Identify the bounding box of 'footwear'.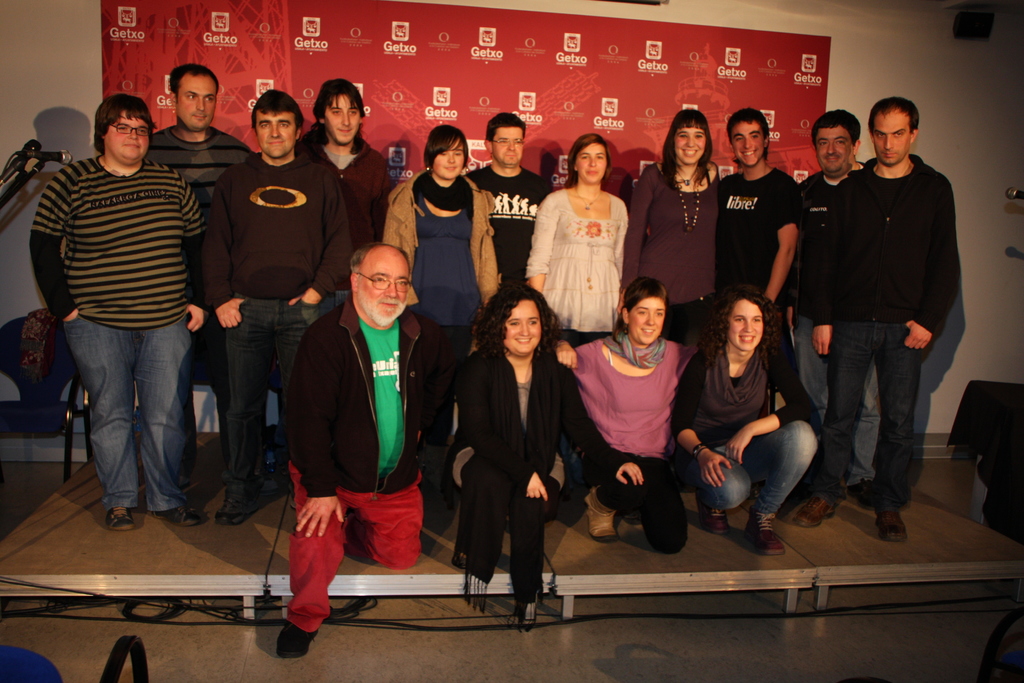
detection(273, 618, 320, 661).
